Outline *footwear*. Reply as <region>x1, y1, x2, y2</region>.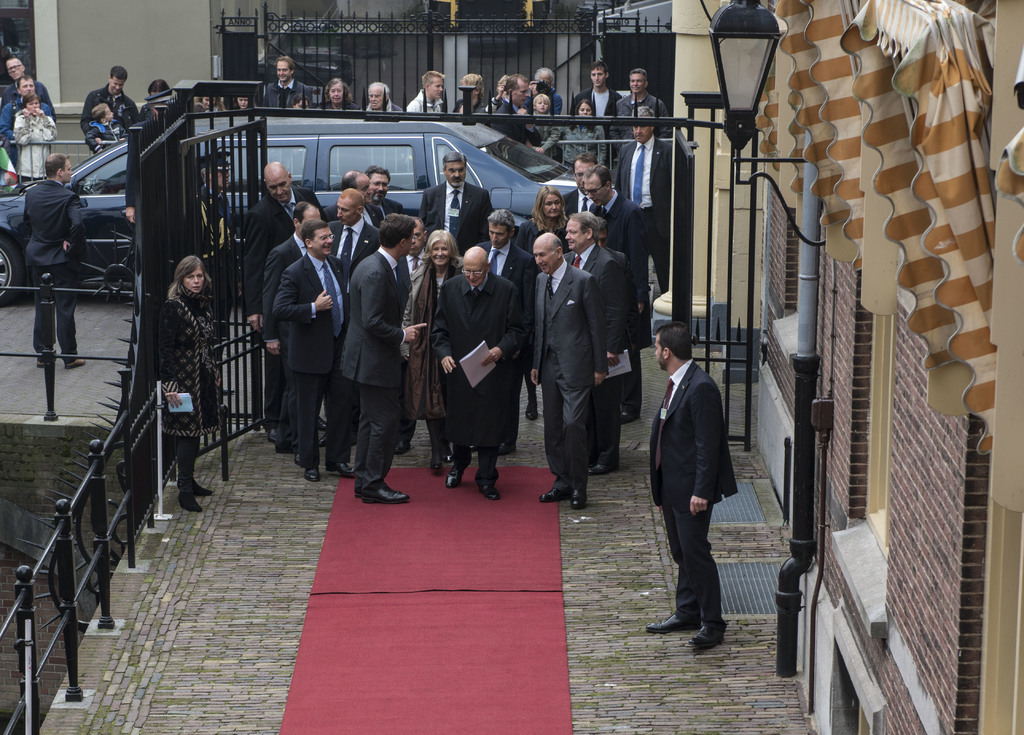
<region>325, 462, 354, 475</region>.
